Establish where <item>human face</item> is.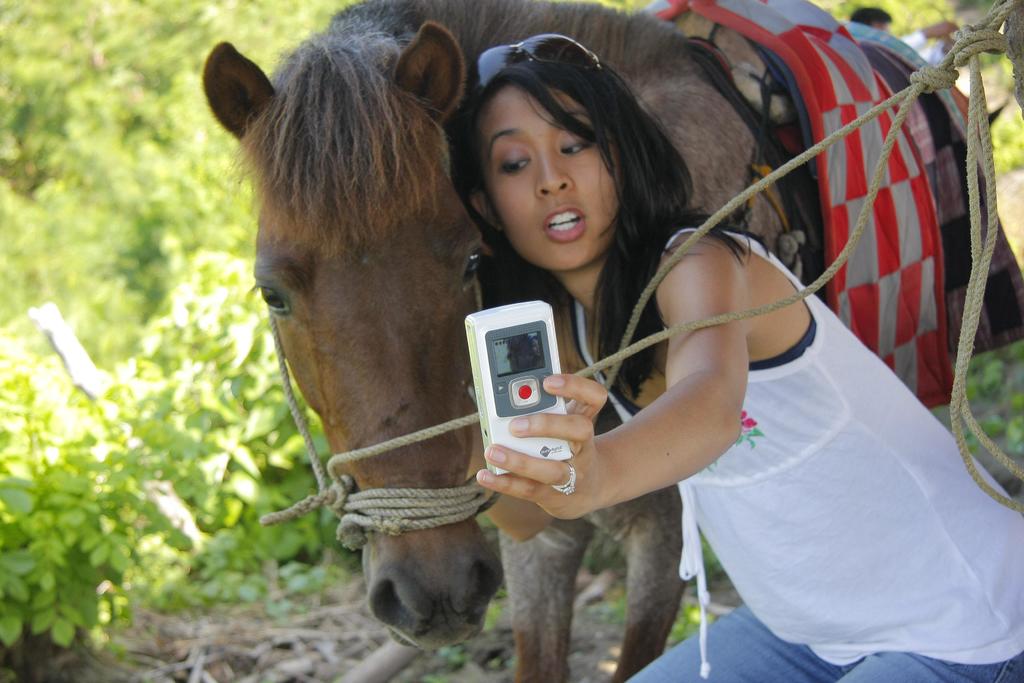
Established at l=481, t=81, r=623, b=270.
